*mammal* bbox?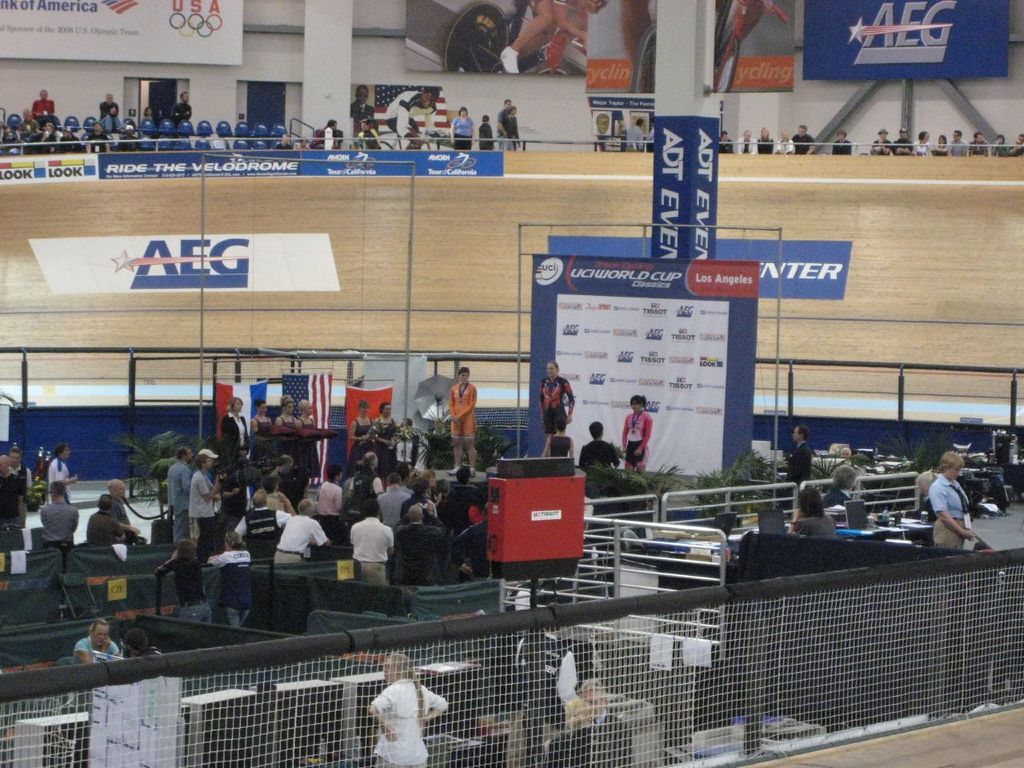
pyautogui.locateOnScreen(18, 110, 37, 140)
